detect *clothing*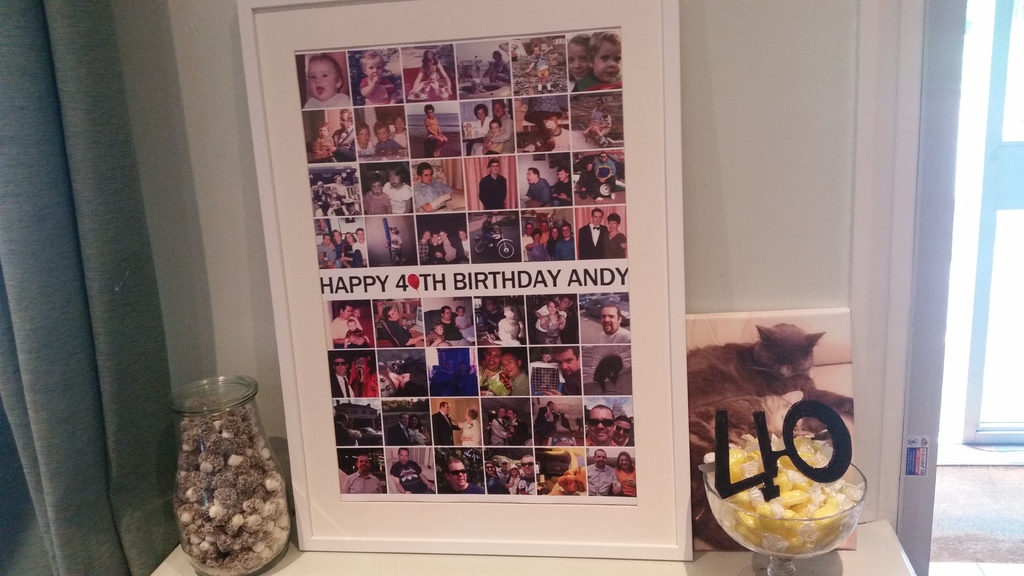
BBox(561, 367, 582, 400)
